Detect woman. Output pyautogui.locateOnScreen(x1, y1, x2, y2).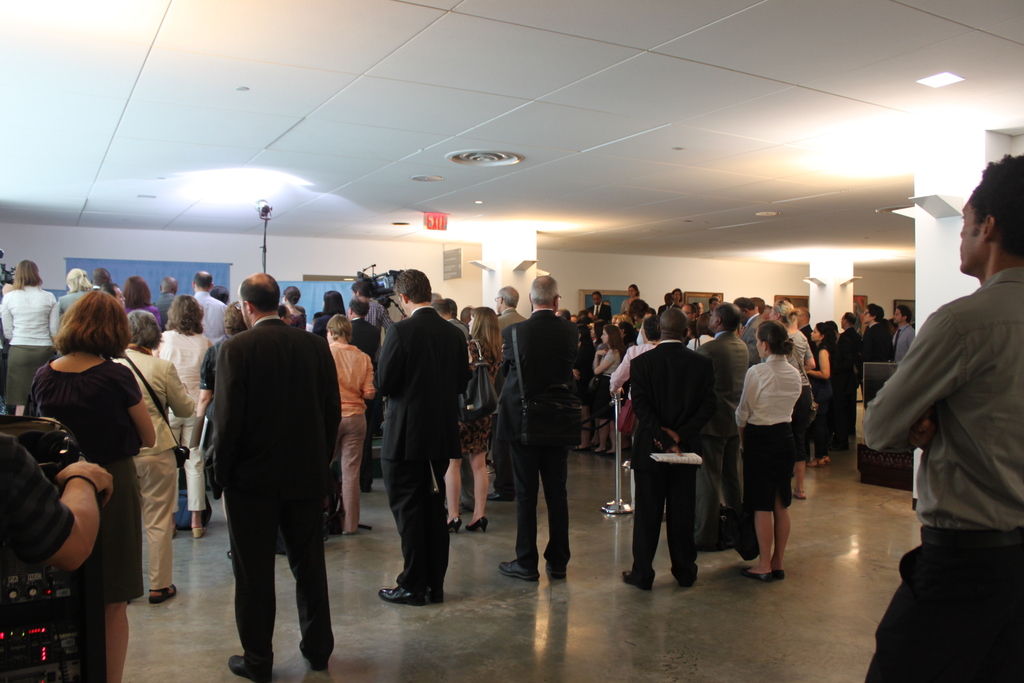
pyautogui.locateOnScreen(314, 289, 348, 338).
